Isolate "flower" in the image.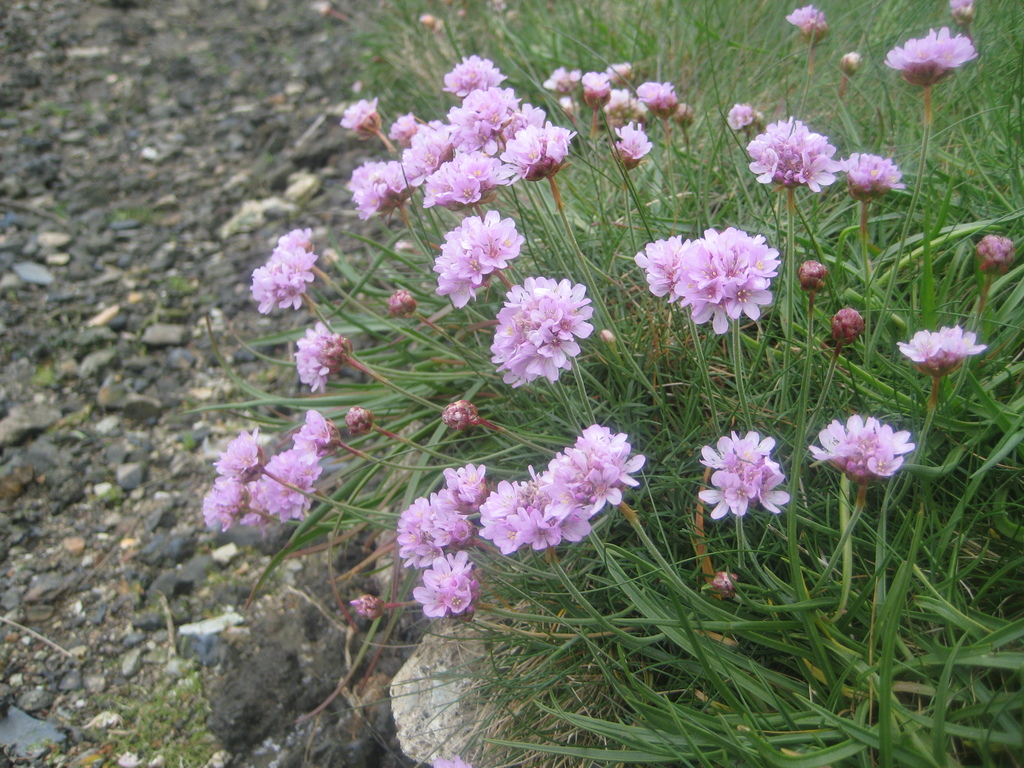
Isolated region: [left=884, top=25, right=969, bottom=84].
